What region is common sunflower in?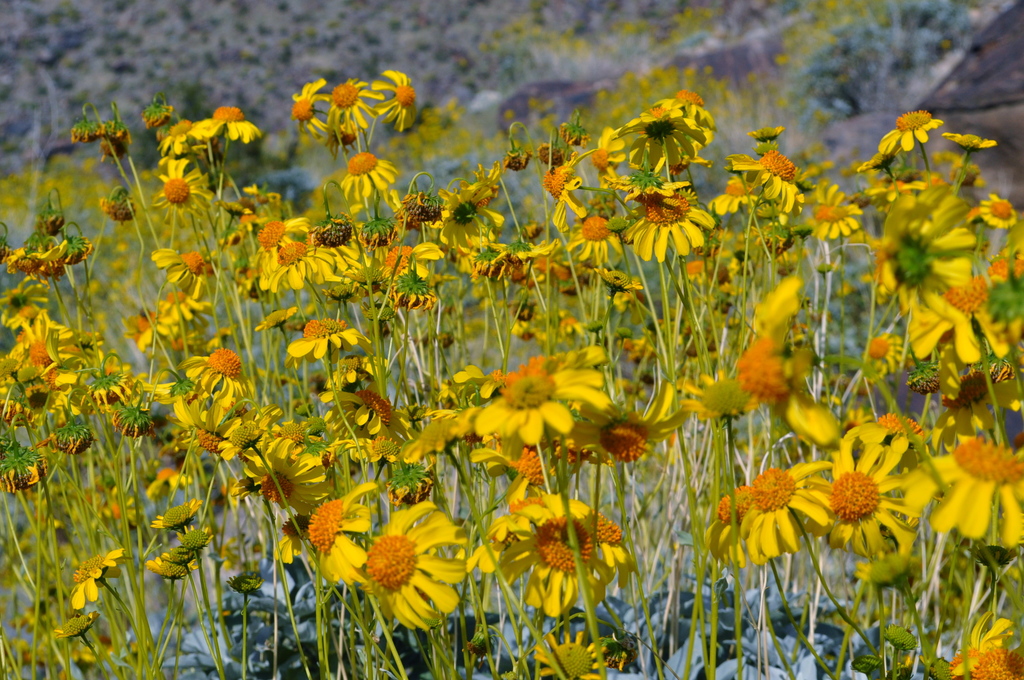
[left=367, top=503, right=467, bottom=638].
